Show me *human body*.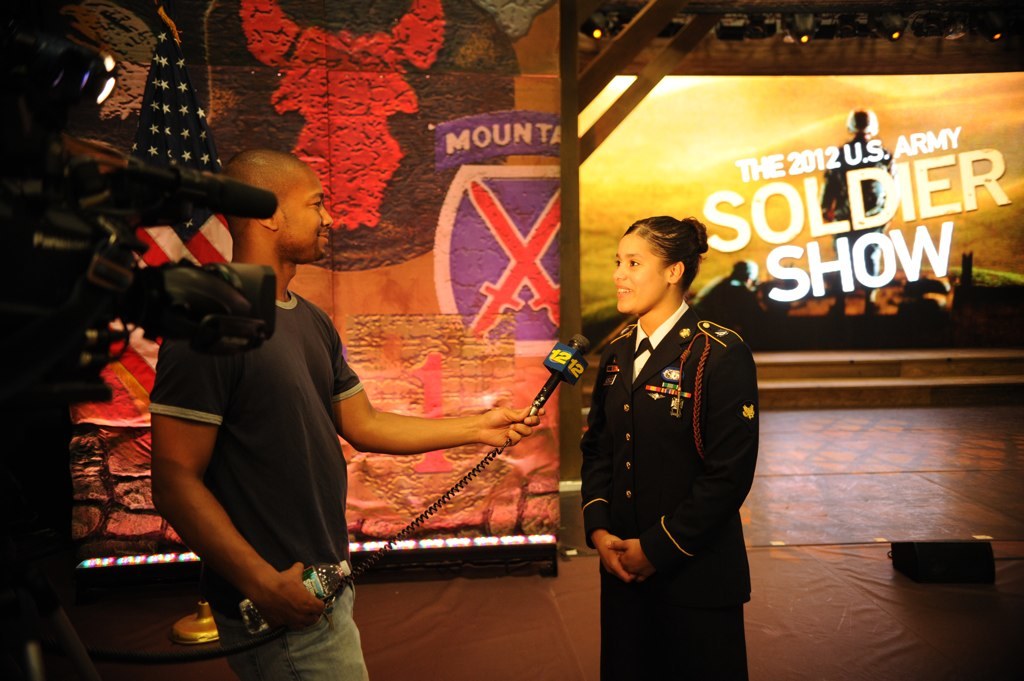
*human body* is here: x1=142, y1=140, x2=550, y2=680.
